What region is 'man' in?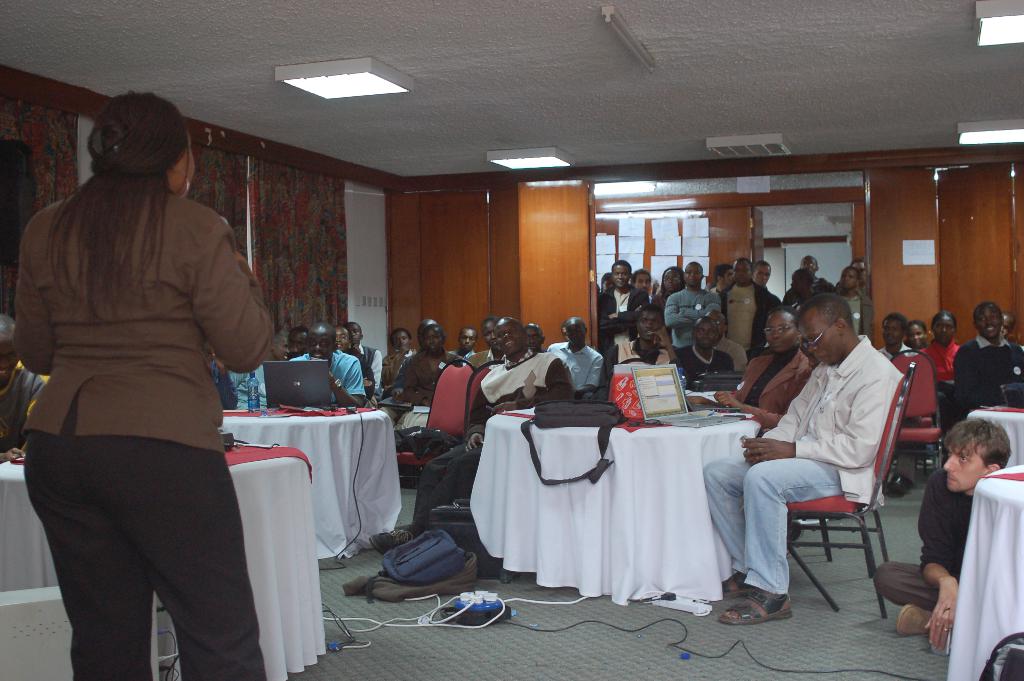
bbox=(230, 335, 290, 409).
